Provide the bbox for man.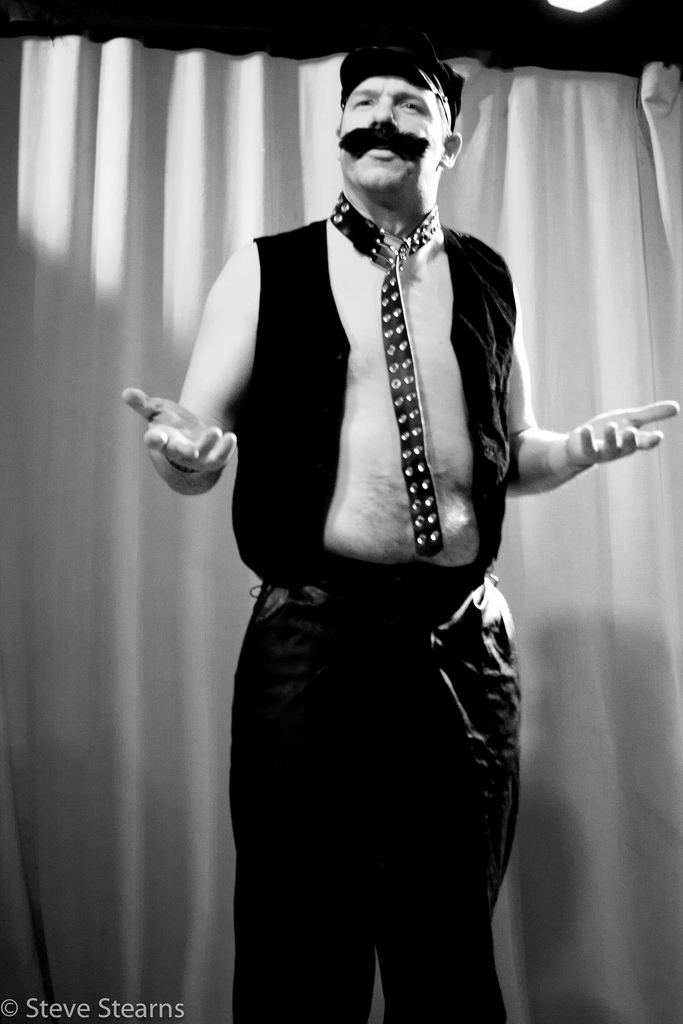
<region>133, 66, 607, 967</region>.
